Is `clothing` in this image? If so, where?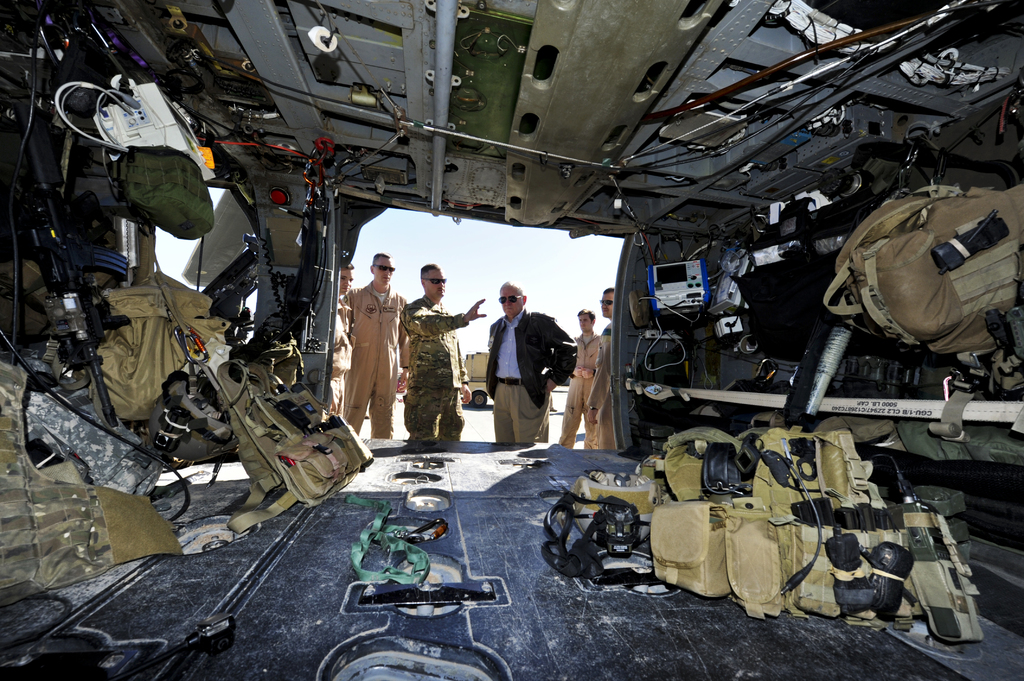
Yes, at detection(344, 277, 407, 447).
